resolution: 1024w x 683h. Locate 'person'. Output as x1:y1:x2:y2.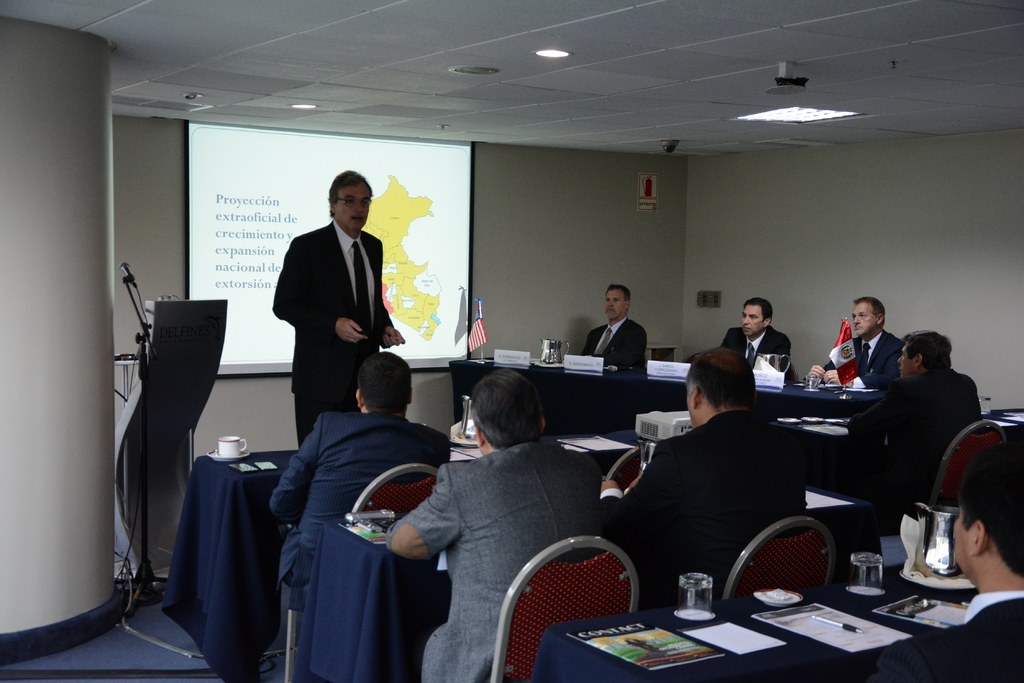
867:439:1023:682.
